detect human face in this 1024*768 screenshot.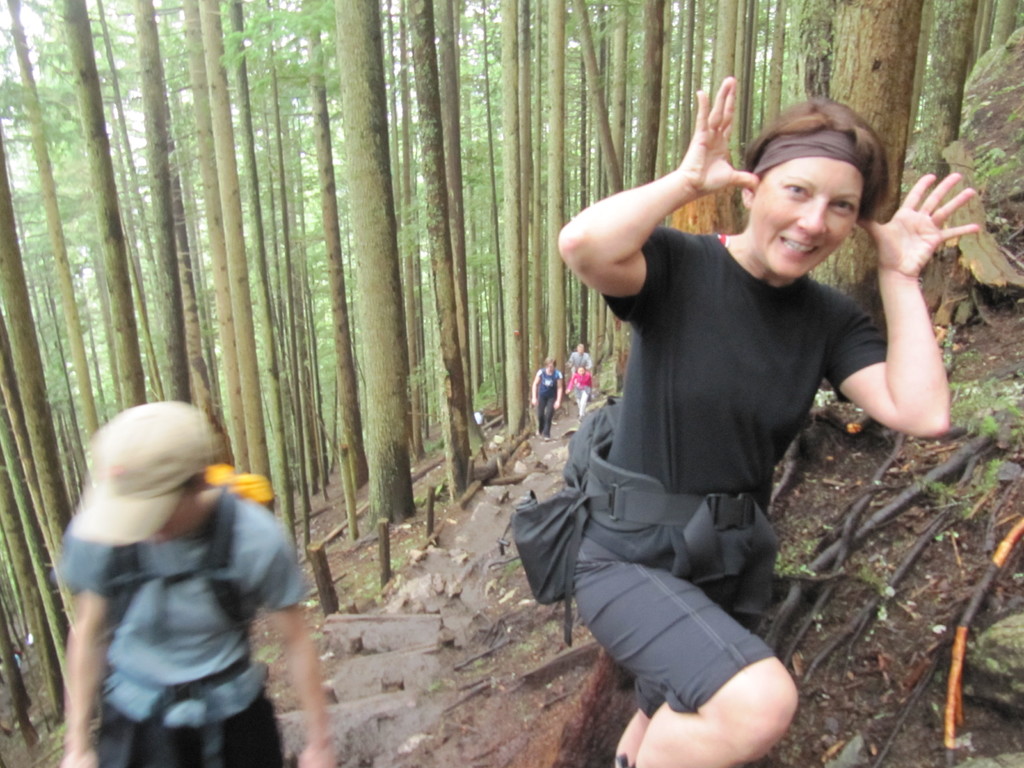
Detection: x1=147 y1=497 x2=195 y2=545.
